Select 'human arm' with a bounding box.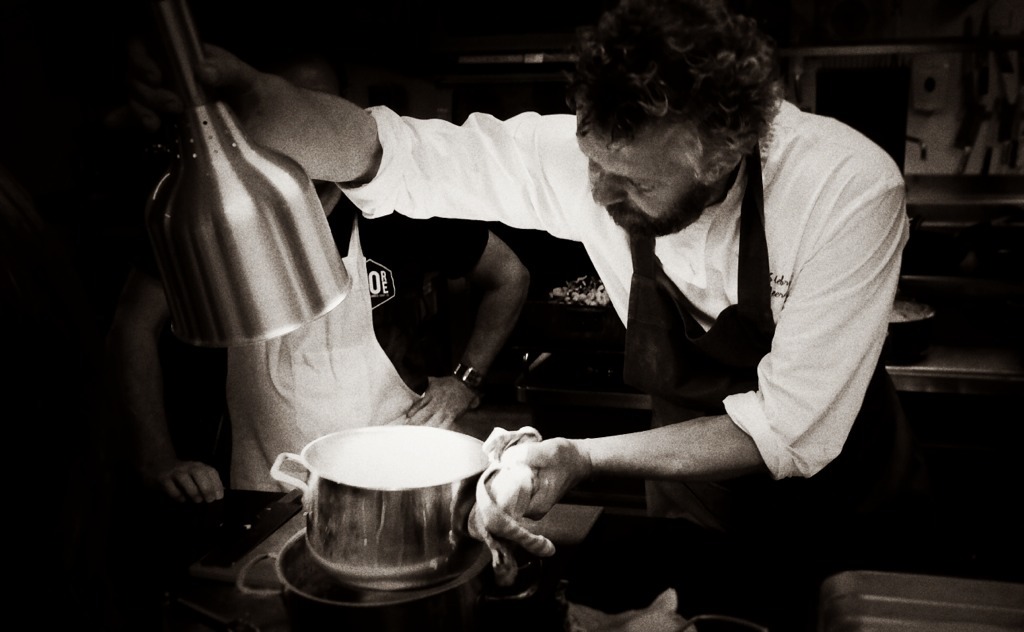
115,257,226,510.
